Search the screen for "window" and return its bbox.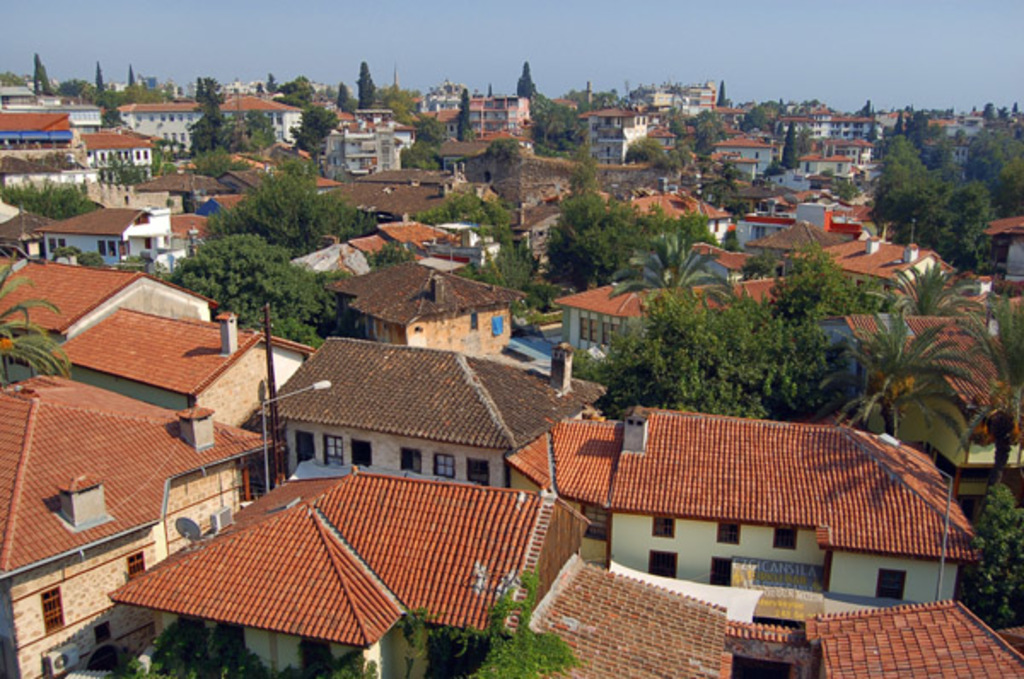
Found: {"left": 775, "top": 531, "right": 795, "bottom": 551}.
